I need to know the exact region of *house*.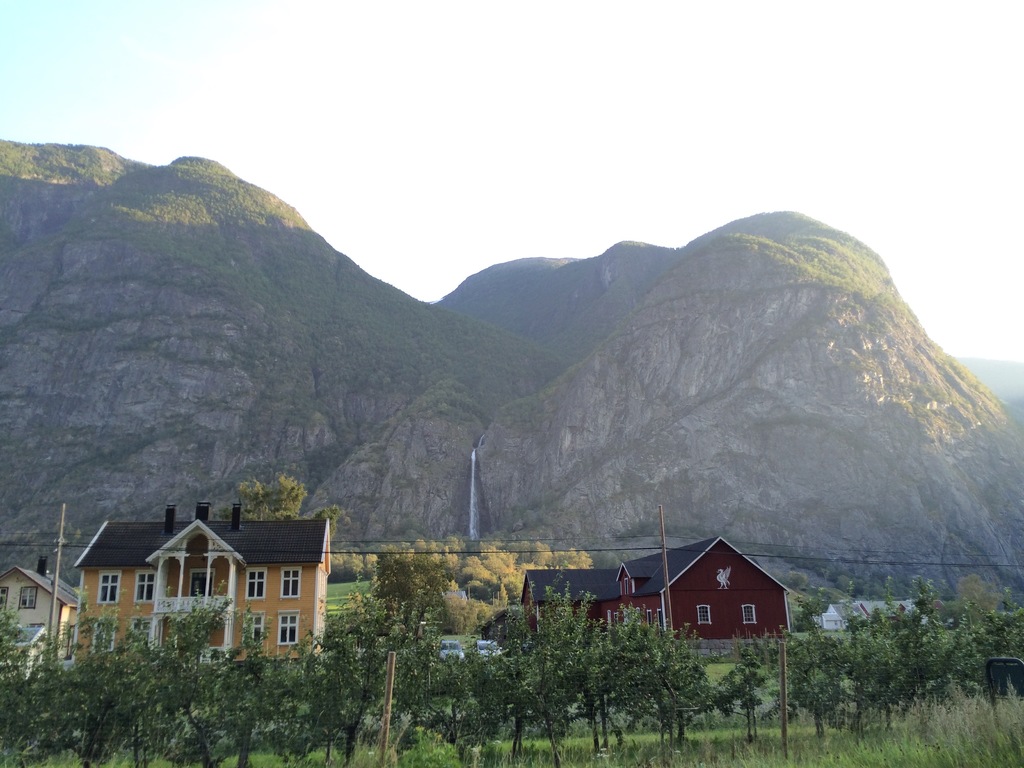
Region: locate(513, 535, 793, 668).
